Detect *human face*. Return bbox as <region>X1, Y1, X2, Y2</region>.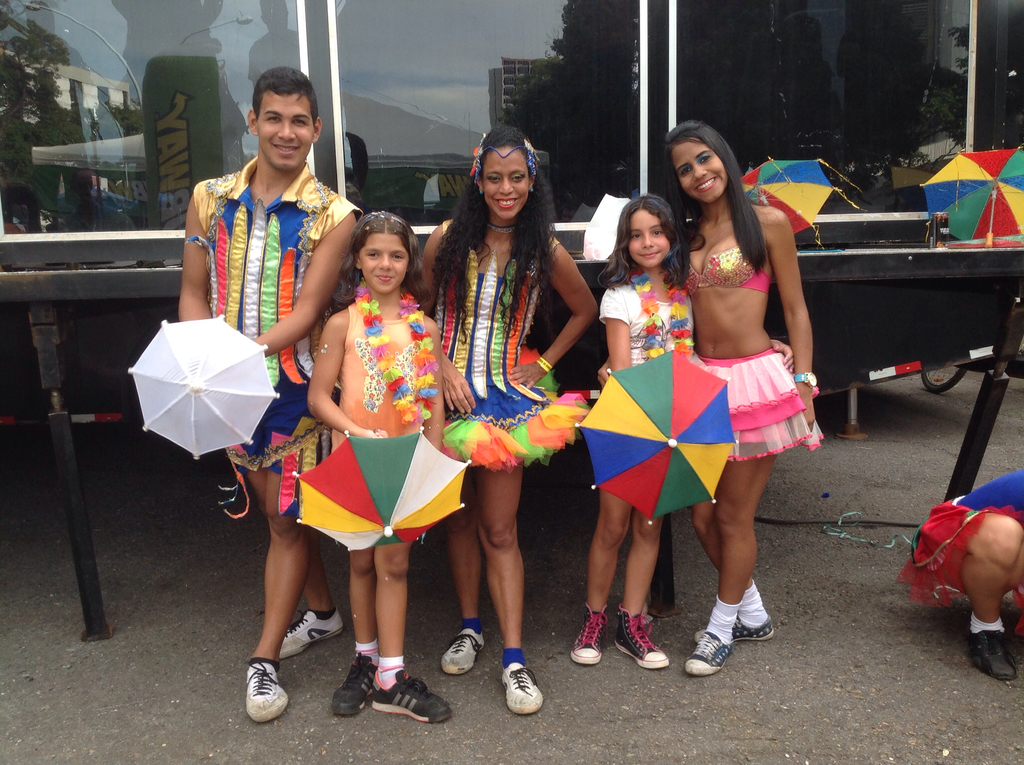
<region>362, 230, 415, 294</region>.
